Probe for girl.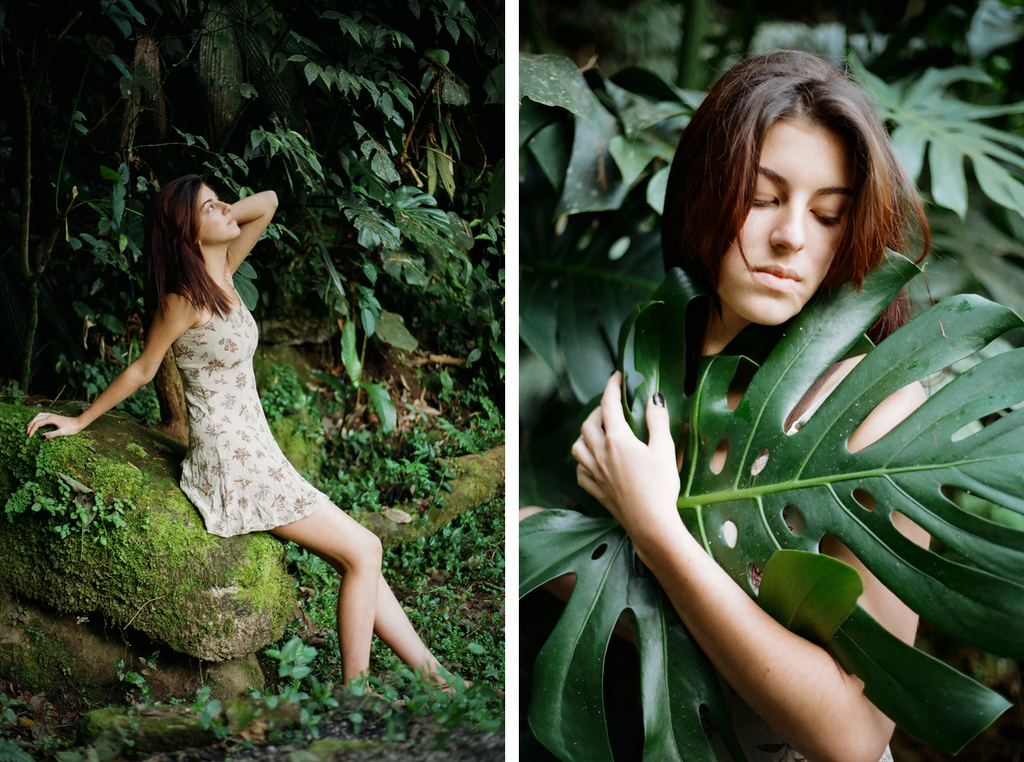
Probe result: left=512, top=46, right=957, bottom=761.
